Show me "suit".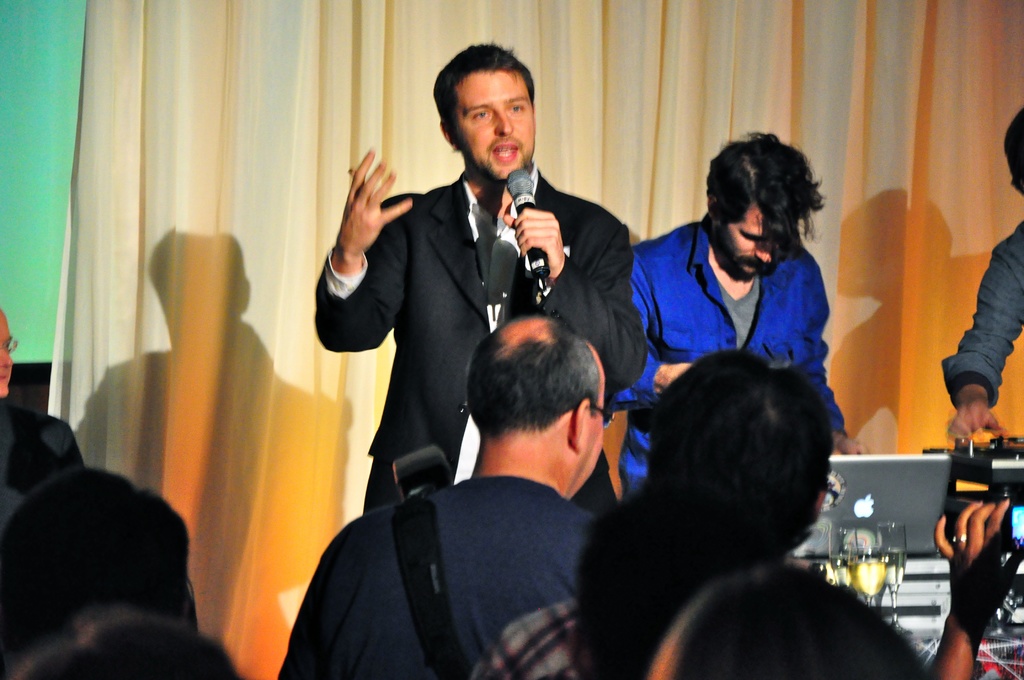
"suit" is here: locate(328, 109, 638, 665).
